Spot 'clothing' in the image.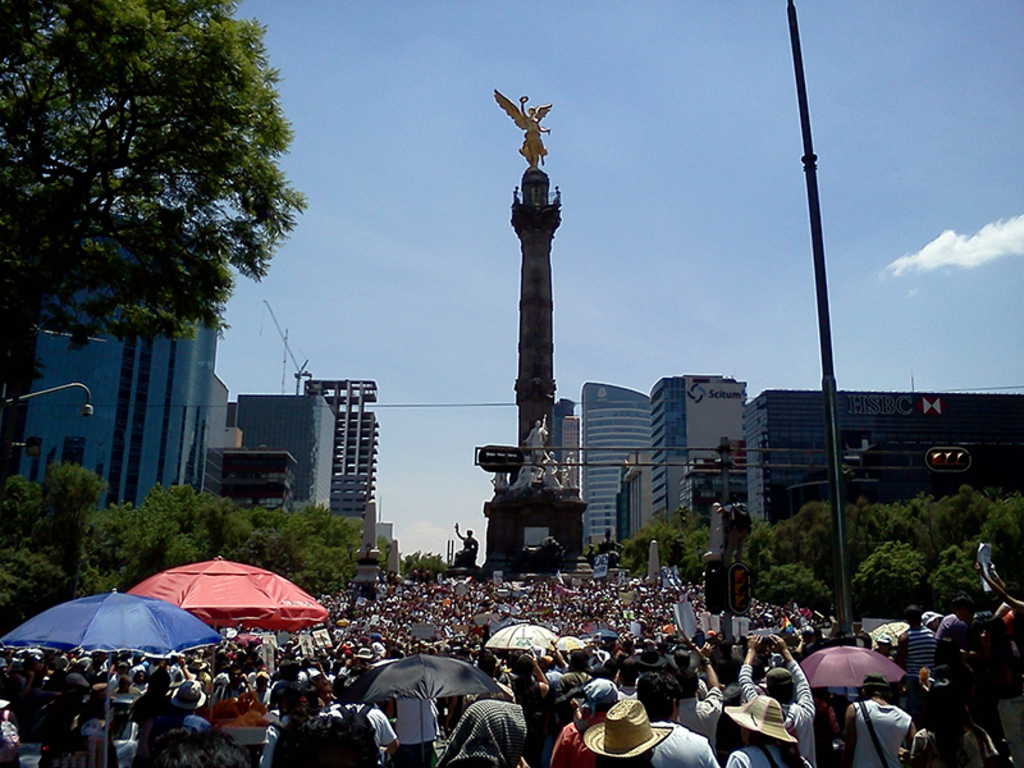
'clothing' found at select_region(844, 696, 914, 767).
